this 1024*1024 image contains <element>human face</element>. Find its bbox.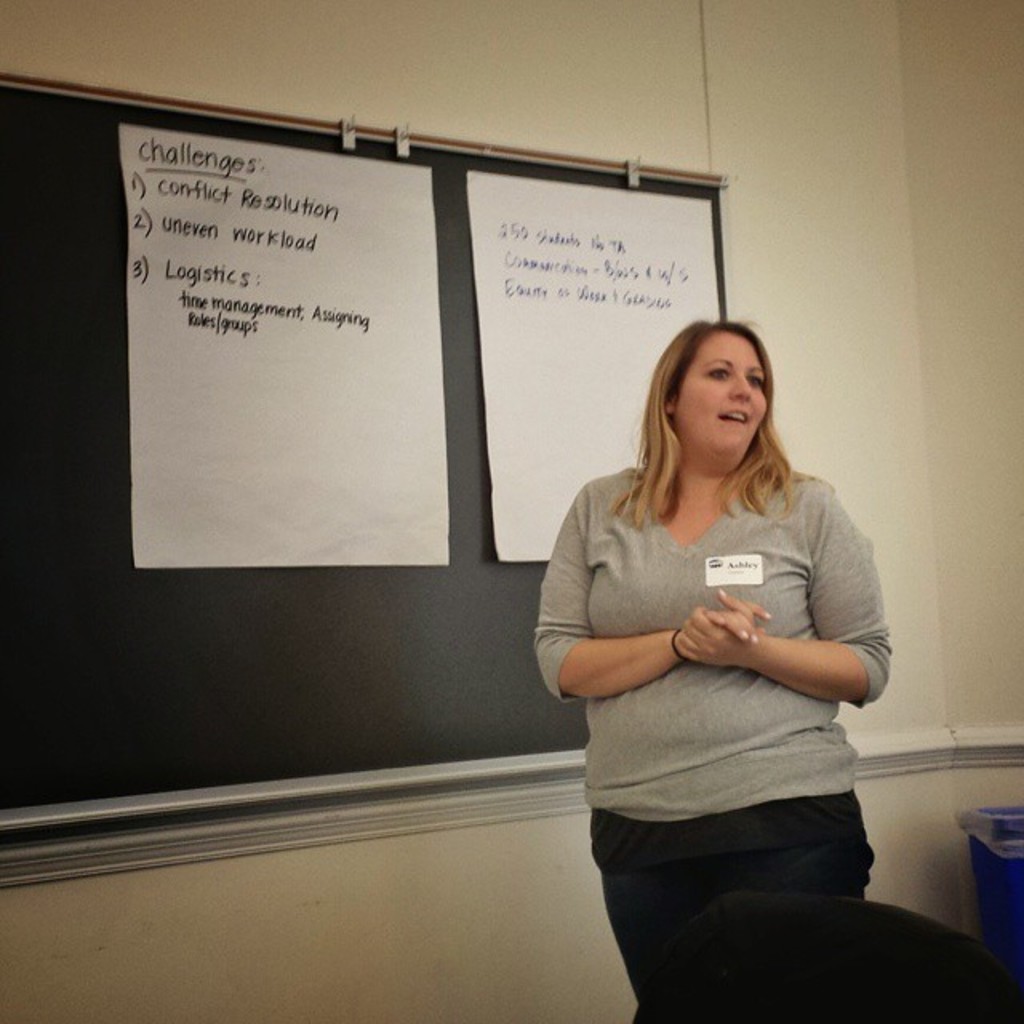
x1=683 y1=336 x2=768 y2=448.
